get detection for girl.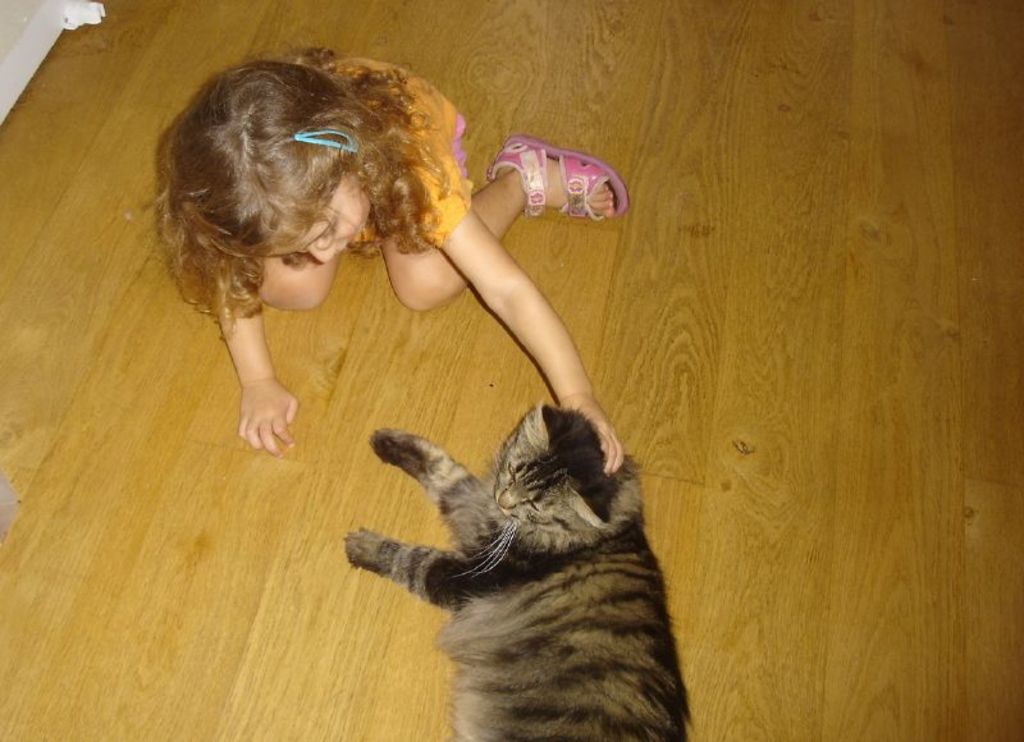
Detection: bbox=(141, 45, 628, 478).
